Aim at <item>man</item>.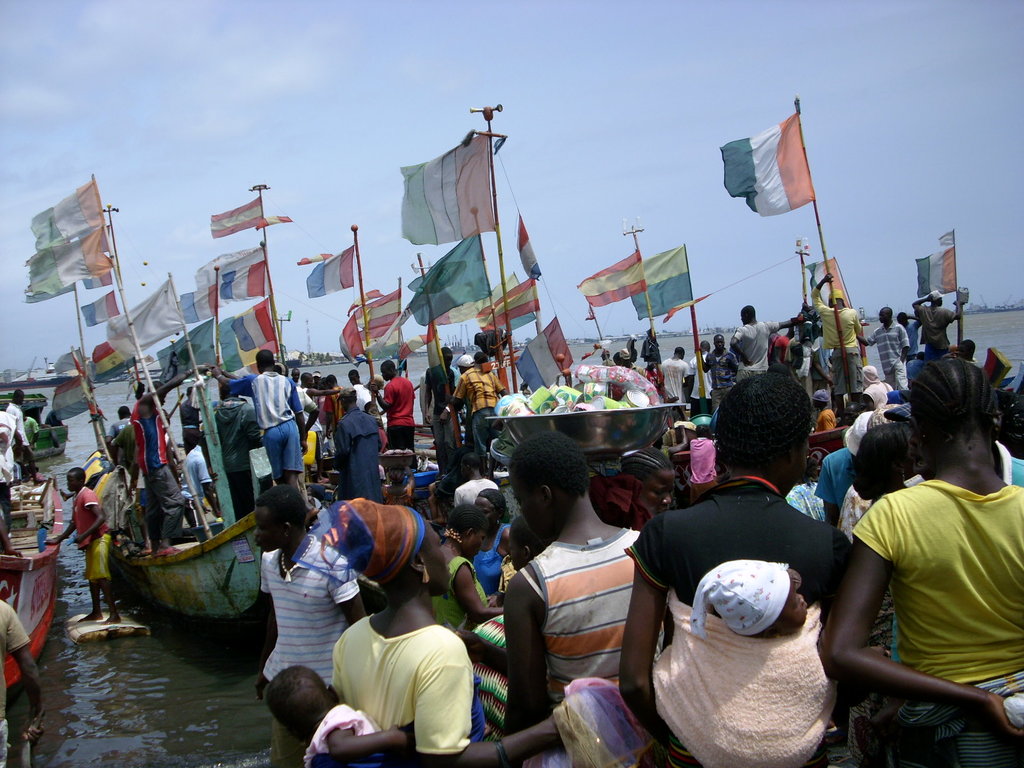
Aimed at l=596, t=347, r=615, b=365.
